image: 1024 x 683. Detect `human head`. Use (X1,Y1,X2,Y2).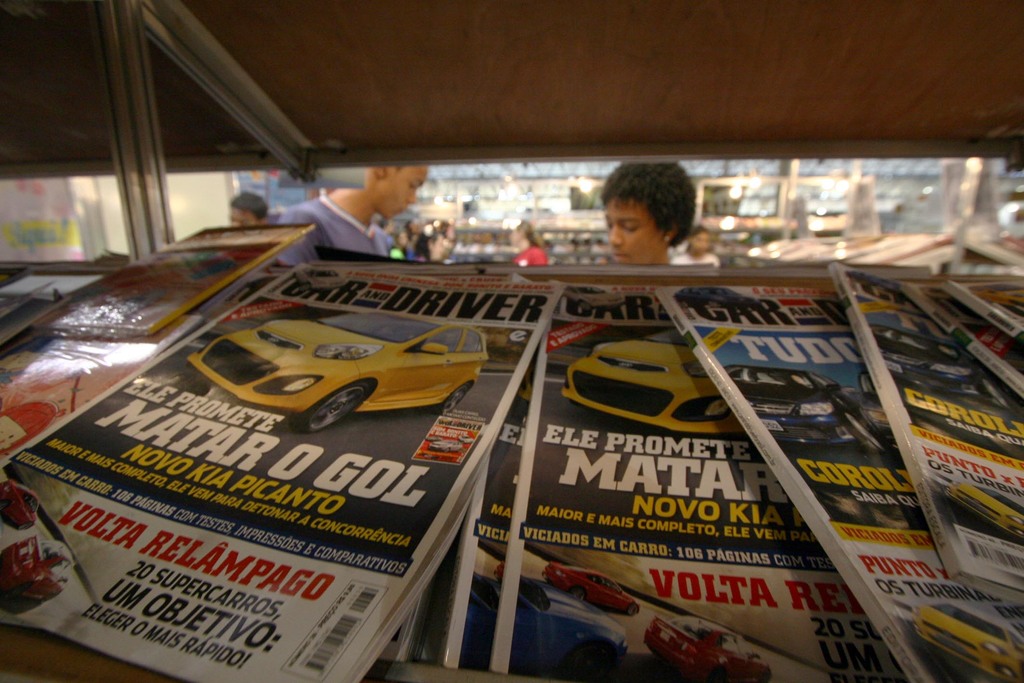
(685,226,708,256).
